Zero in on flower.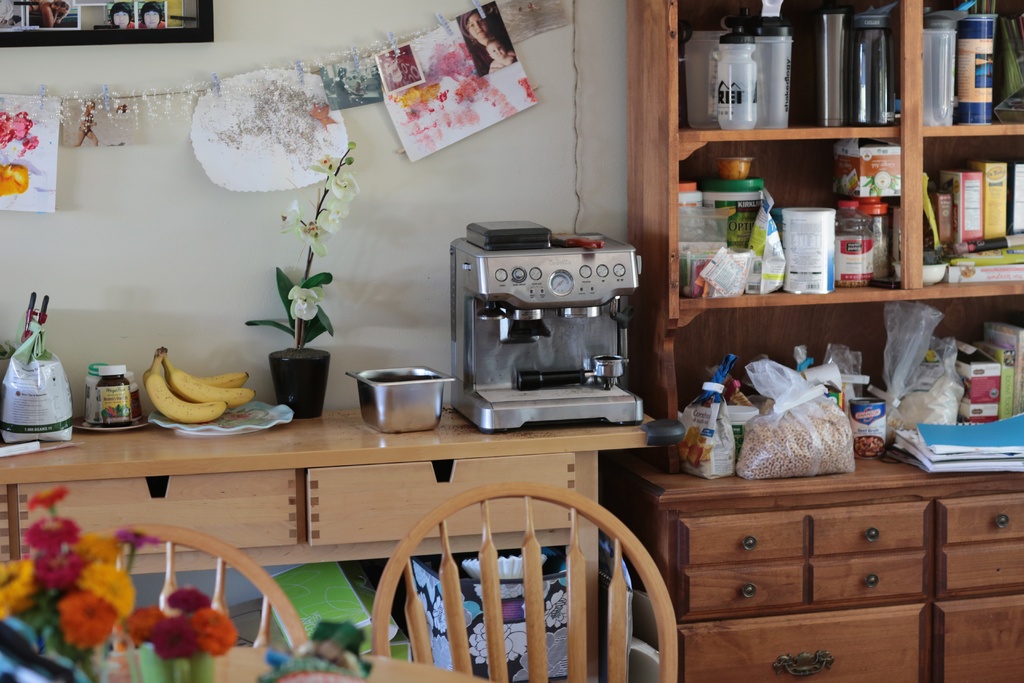
Zeroed in: (x1=308, y1=152, x2=339, y2=172).
